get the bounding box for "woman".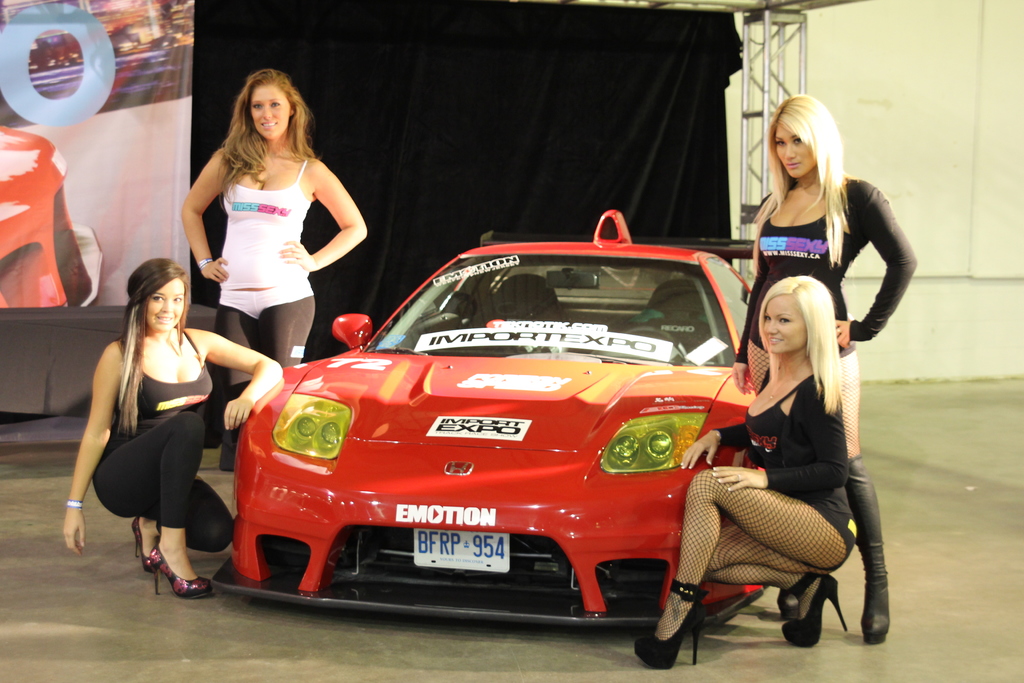
detection(177, 69, 357, 382).
